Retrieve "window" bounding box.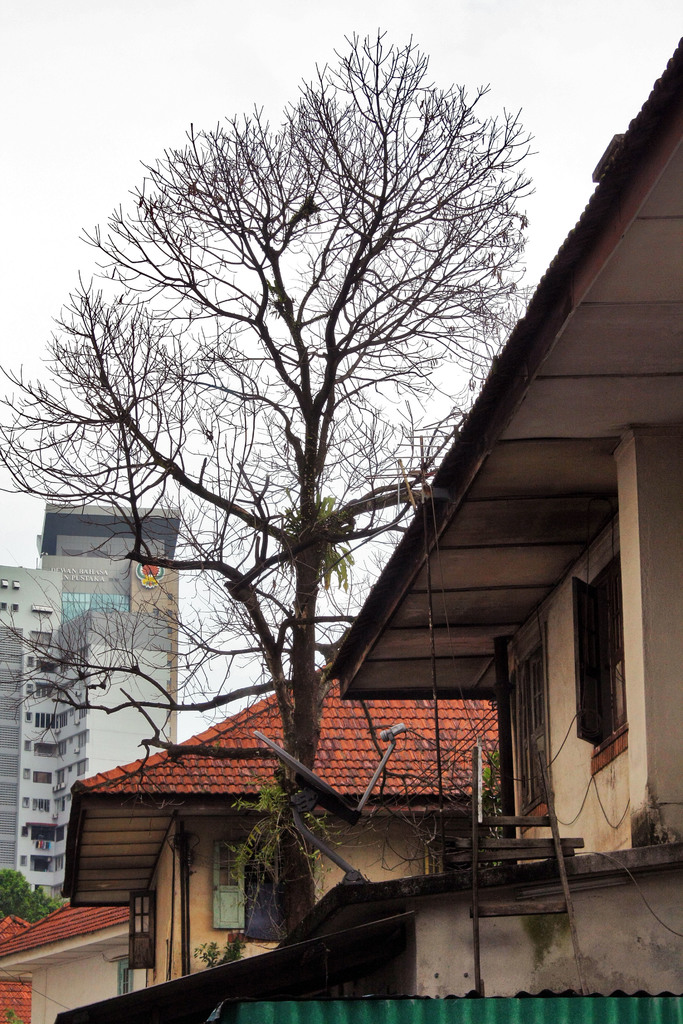
Bounding box: (left=510, top=629, right=554, bottom=836).
